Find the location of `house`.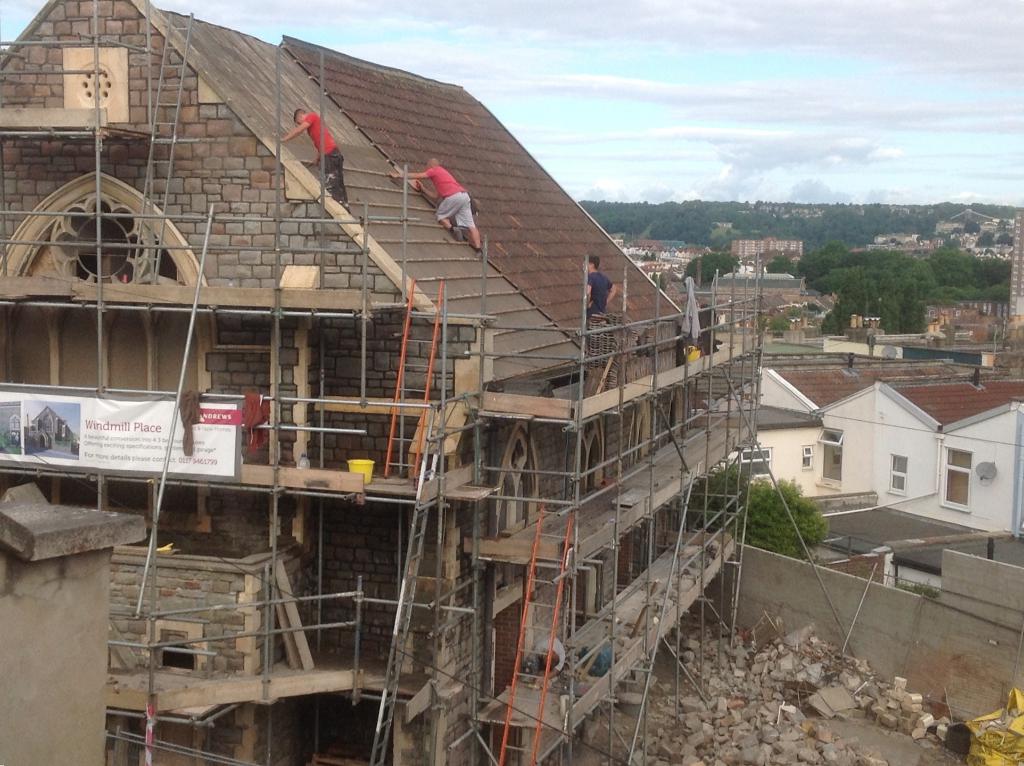
Location: select_region(801, 346, 996, 509).
